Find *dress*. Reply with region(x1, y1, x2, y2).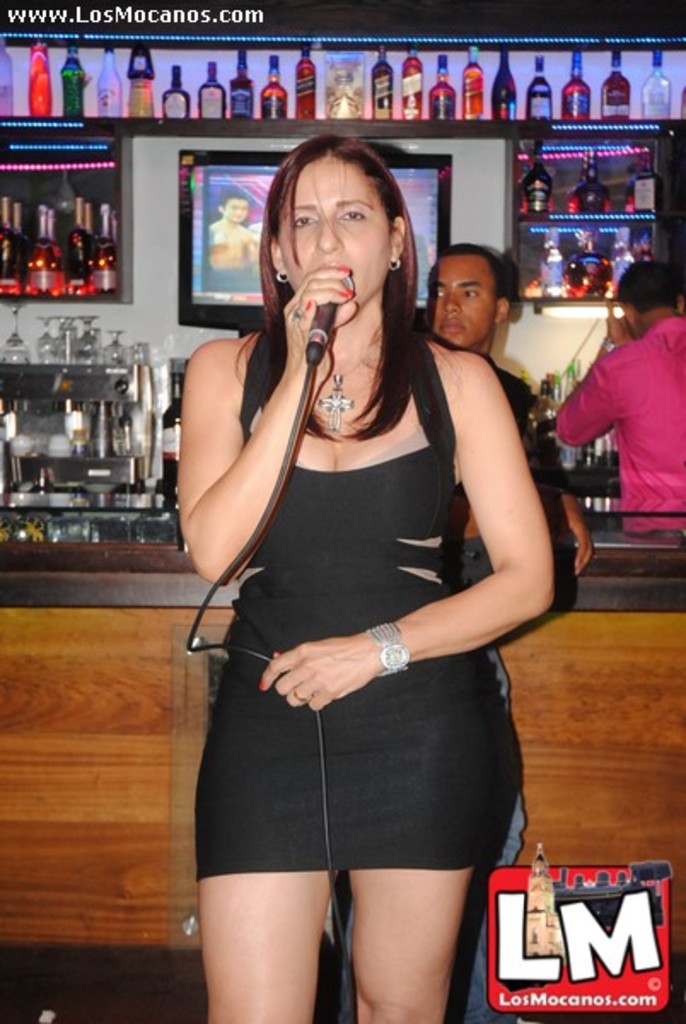
region(201, 312, 536, 899).
